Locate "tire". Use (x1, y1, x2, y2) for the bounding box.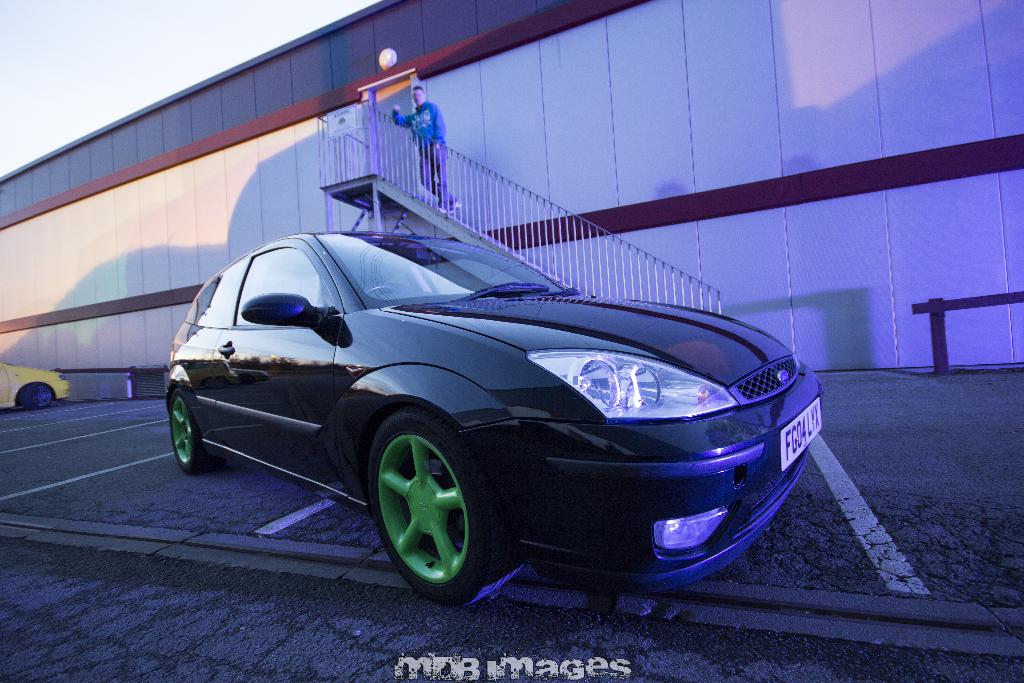
(169, 383, 212, 477).
